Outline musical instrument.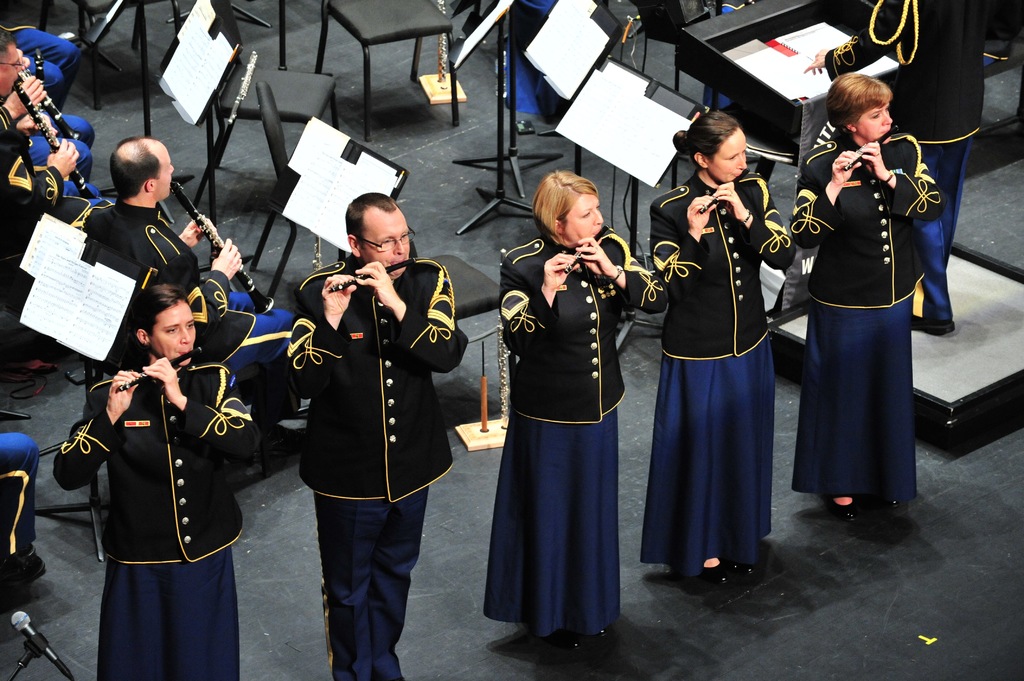
Outline: Rect(111, 345, 195, 394).
